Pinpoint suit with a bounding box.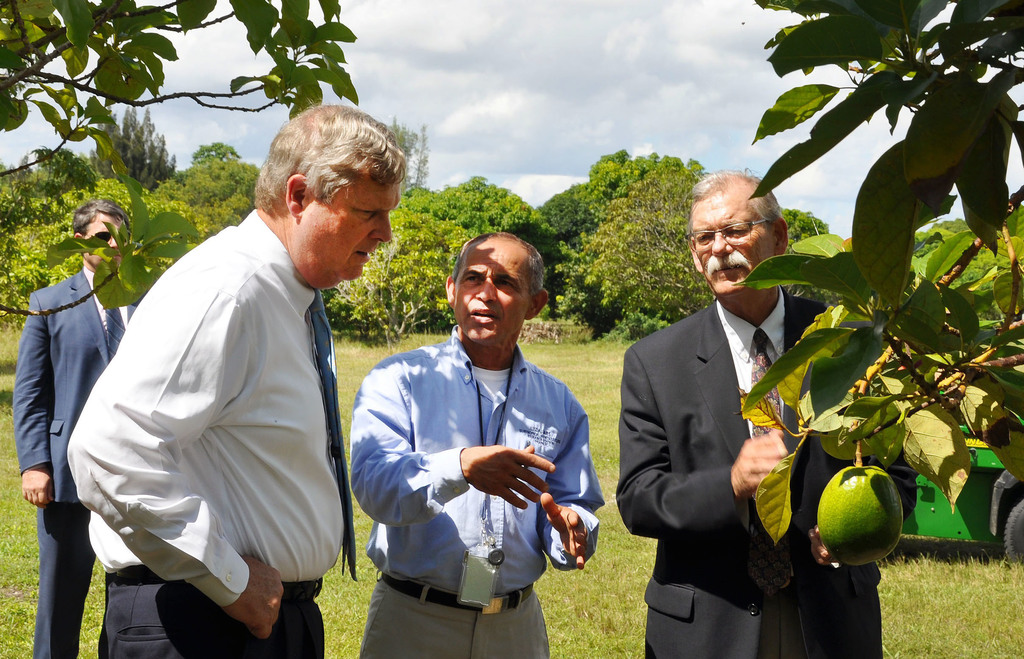
detection(9, 266, 140, 658).
